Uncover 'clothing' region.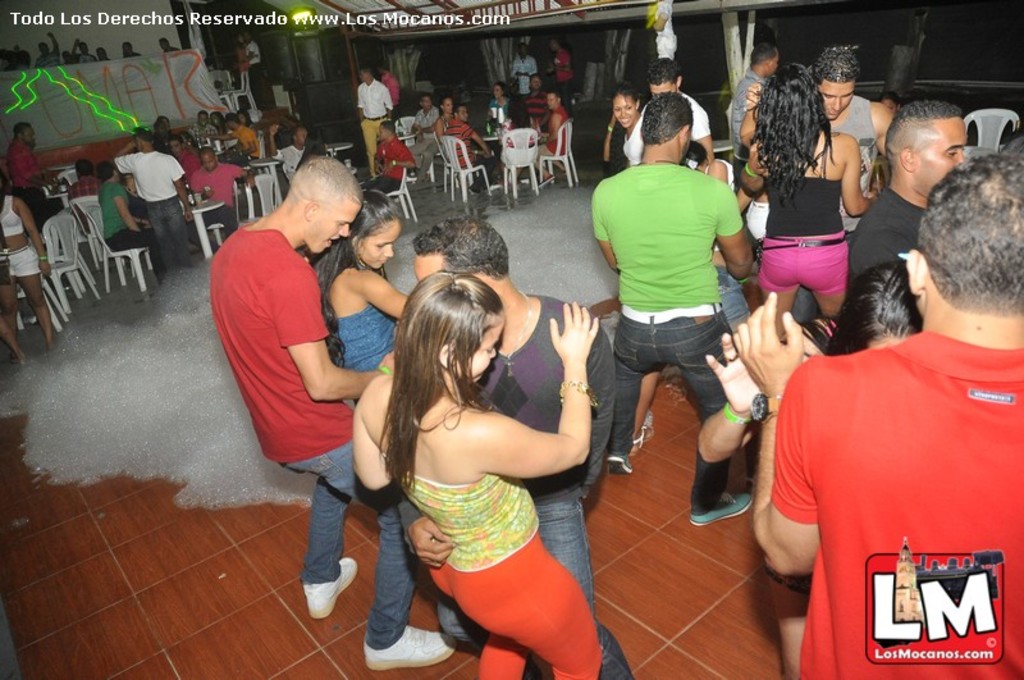
Uncovered: [265, 145, 291, 183].
